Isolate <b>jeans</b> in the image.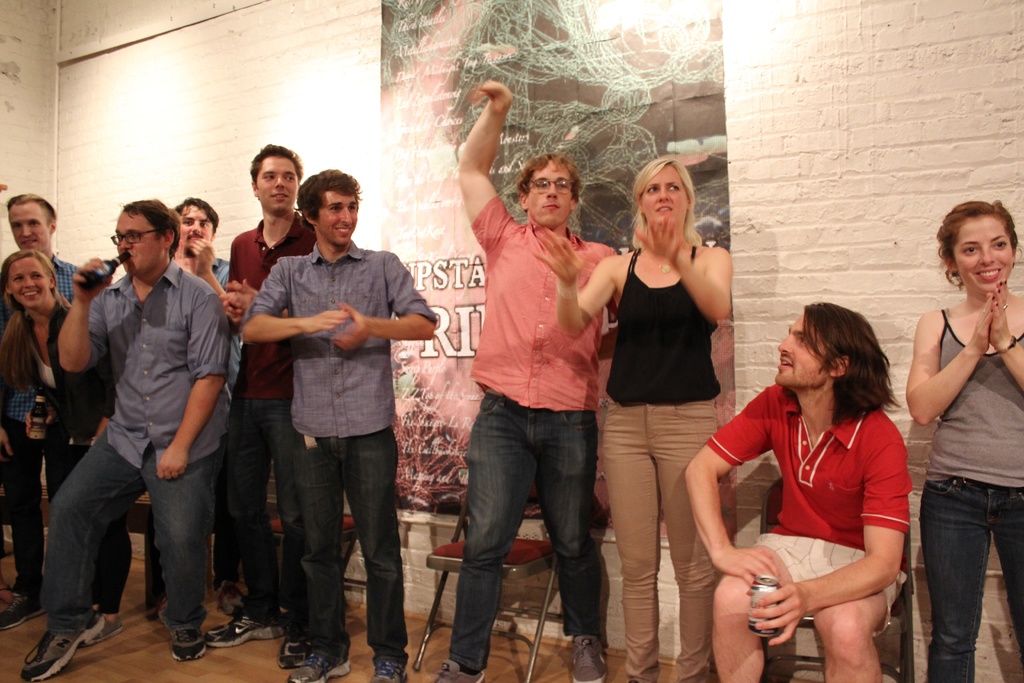
Isolated region: {"x1": 36, "y1": 431, "x2": 219, "y2": 627}.
